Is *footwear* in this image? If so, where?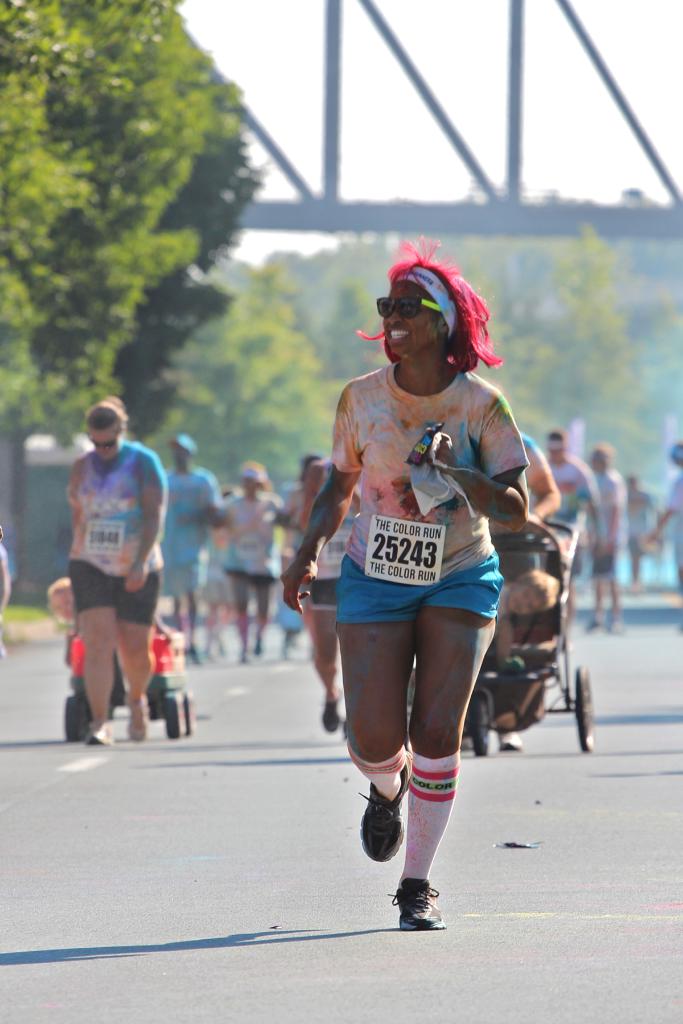
Yes, at x1=86, y1=722, x2=108, y2=748.
